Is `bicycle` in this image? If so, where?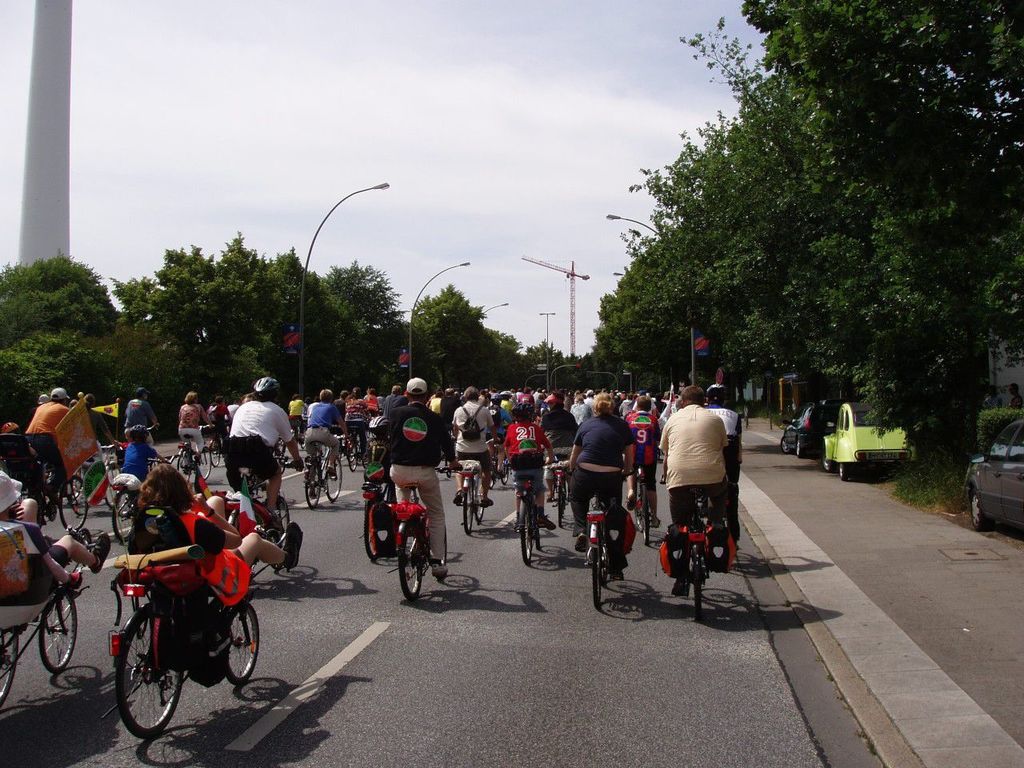
Yes, at 205, 437, 231, 469.
